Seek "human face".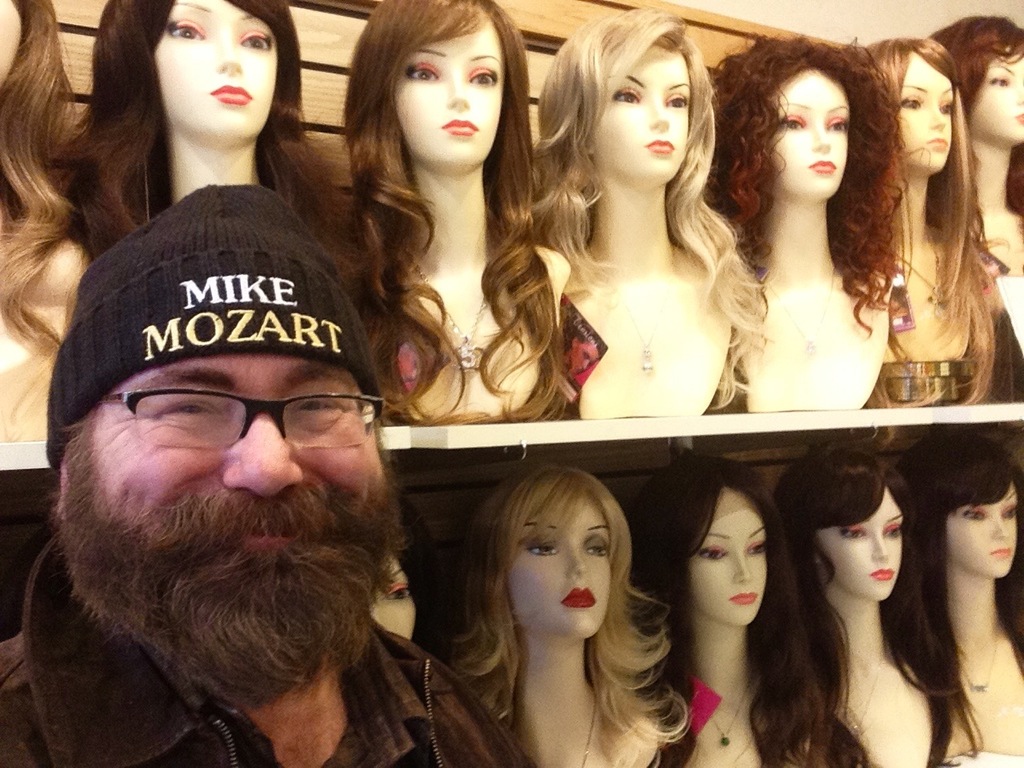
{"x1": 902, "y1": 53, "x2": 958, "y2": 174}.
